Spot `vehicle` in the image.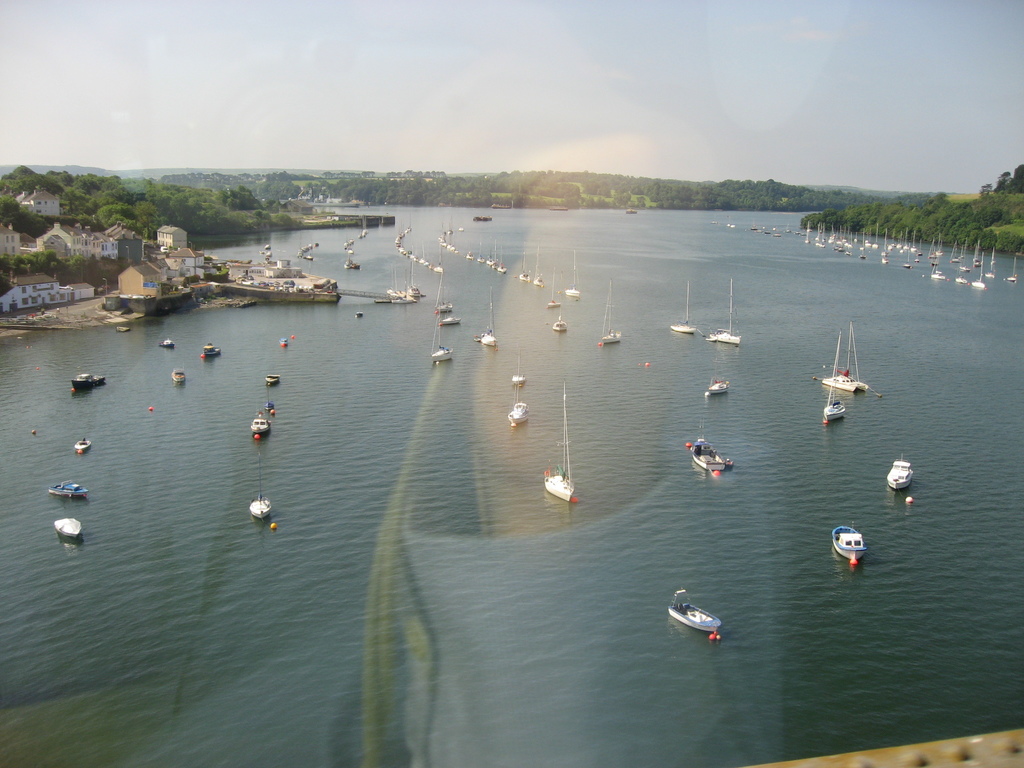
`vehicle` found at pyautogui.locateOnScreen(542, 381, 576, 504).
